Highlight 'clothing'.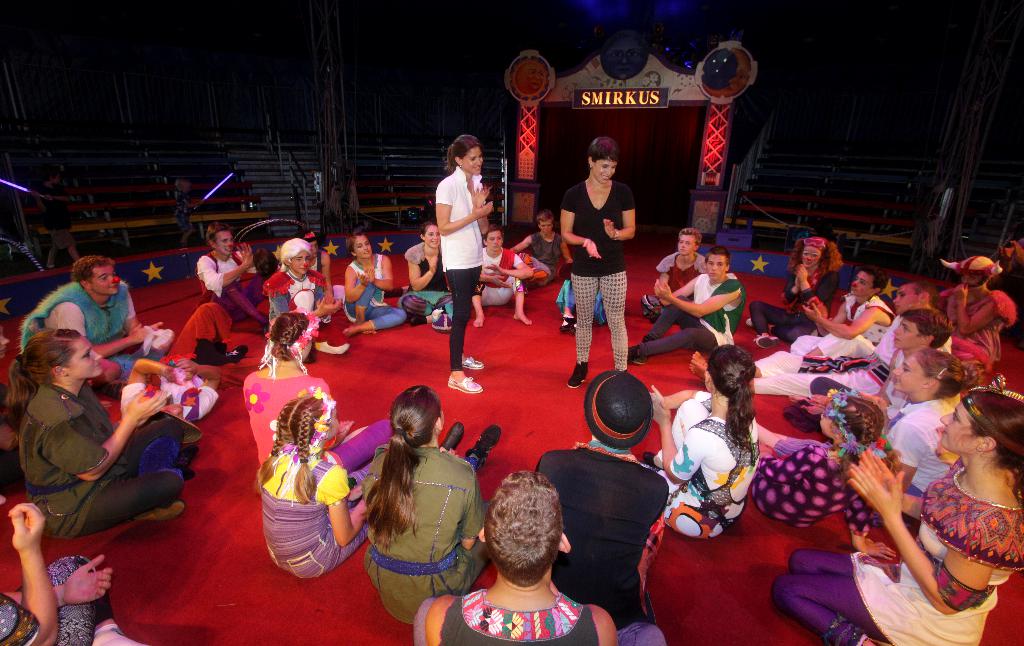
Highlighted region: x1=434, y1=165, x2=488, y2=376.
